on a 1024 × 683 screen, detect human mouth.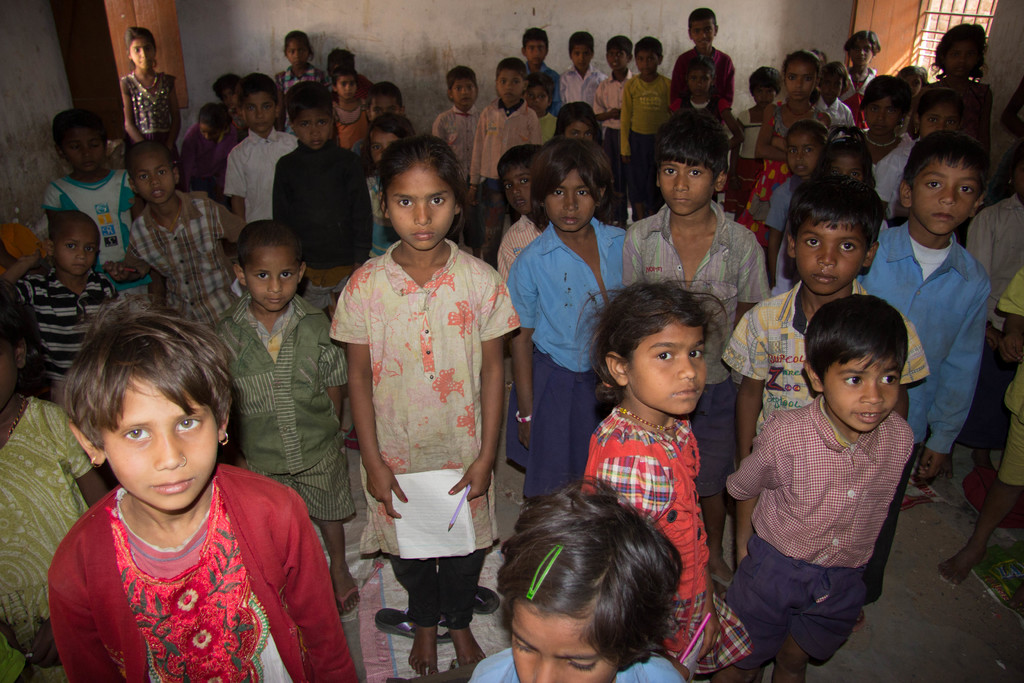
left=84, top=161, right=92, bottom=165.
